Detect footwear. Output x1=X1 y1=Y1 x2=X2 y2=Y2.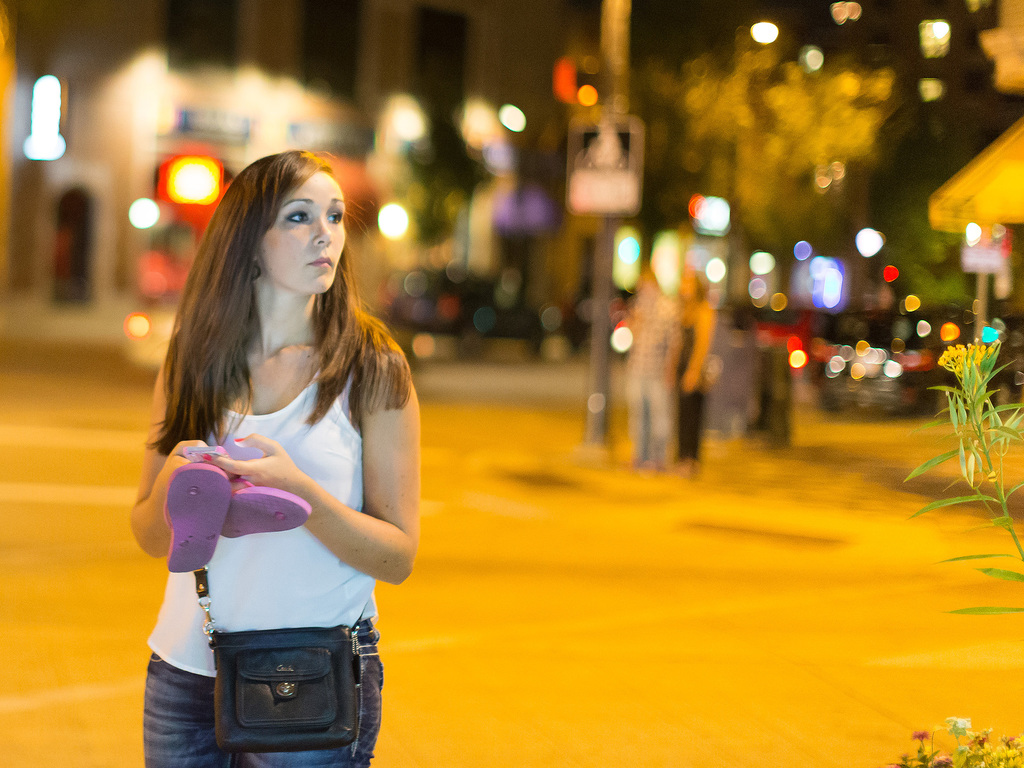
x1=164 y1=458 x2=233 y2=572.
